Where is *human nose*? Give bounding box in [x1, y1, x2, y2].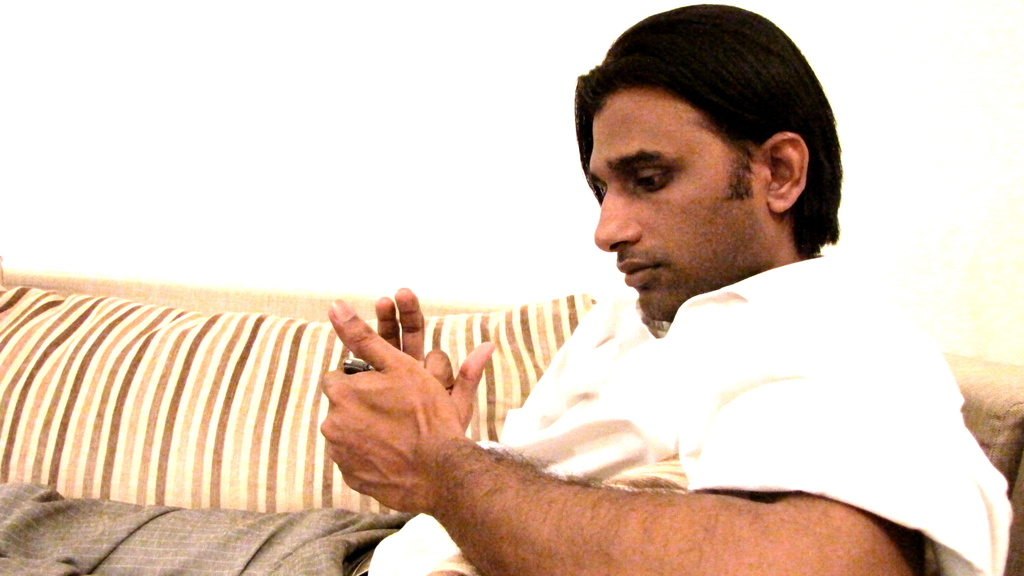
[594, 180, 639, 255].
